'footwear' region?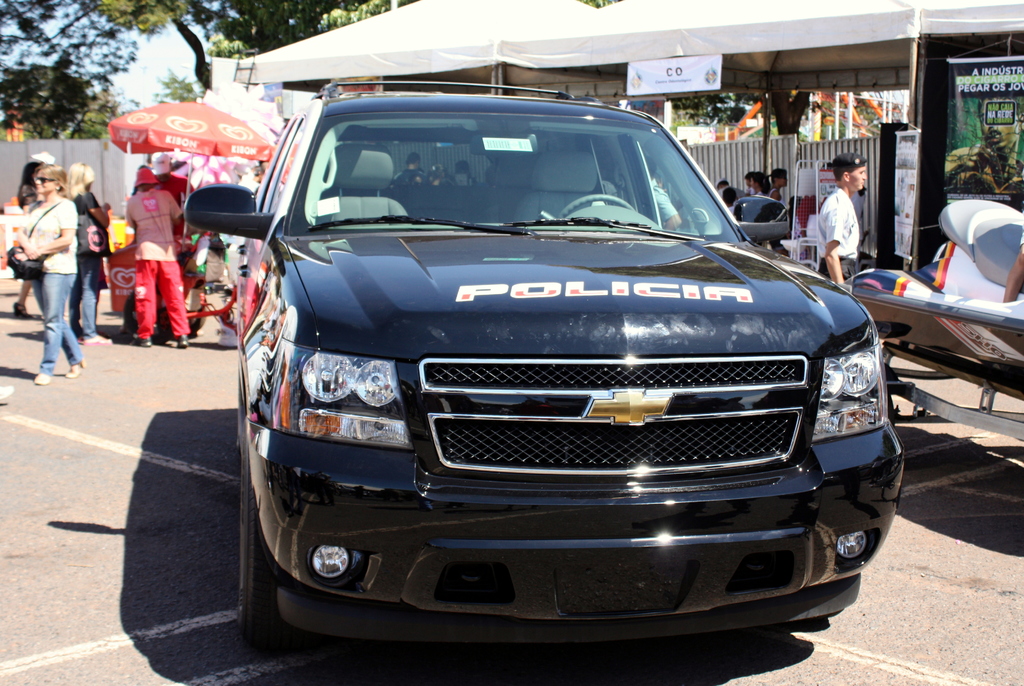
pyautogui.locateOnScreen(32, 373, 50, 385)
